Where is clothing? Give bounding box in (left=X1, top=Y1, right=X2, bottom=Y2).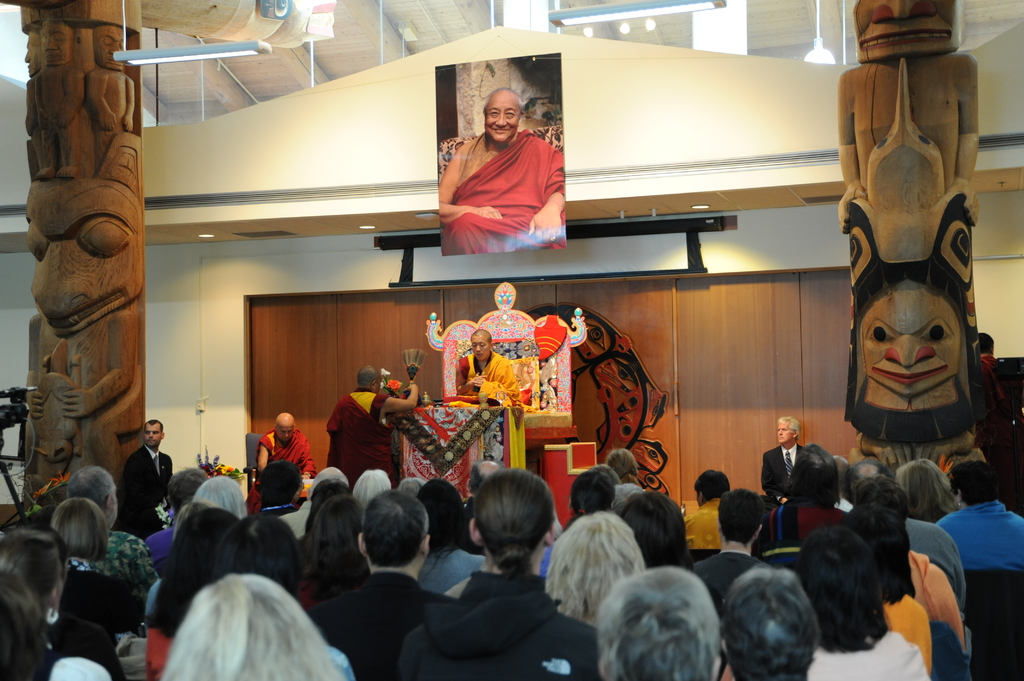
(left=49, top=607, right=112, bottom=680).
